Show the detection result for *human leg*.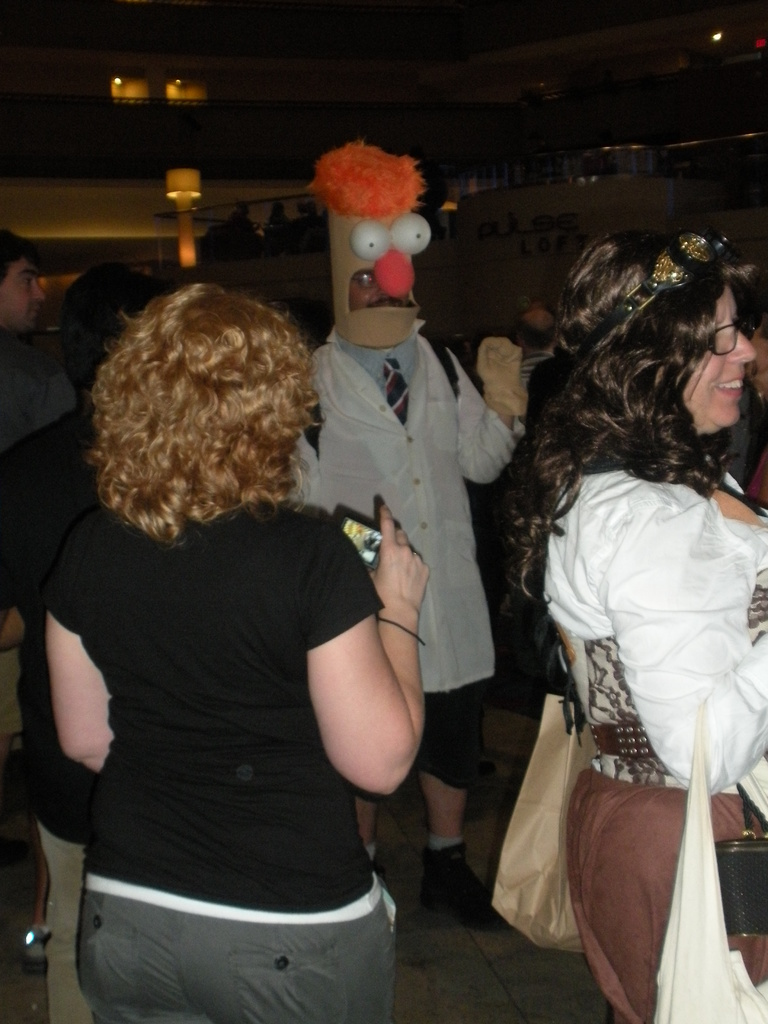
BBox(74, 867, 201, 1023).
